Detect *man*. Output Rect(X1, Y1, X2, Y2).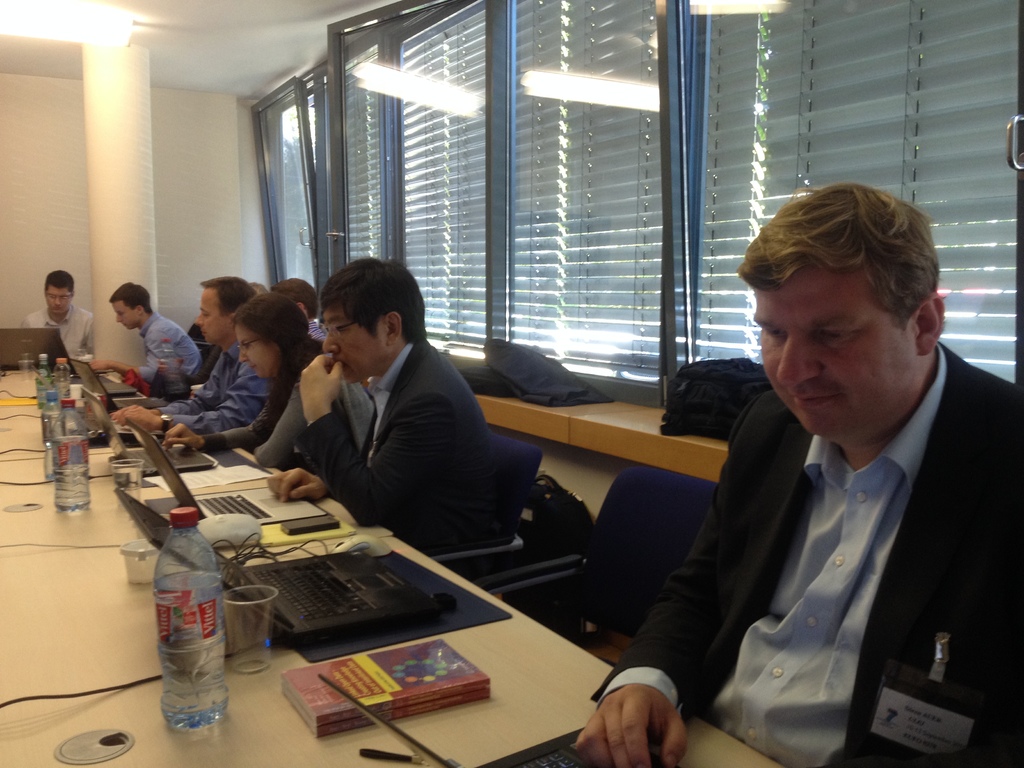
Rect(90, 285, 197, 388).
